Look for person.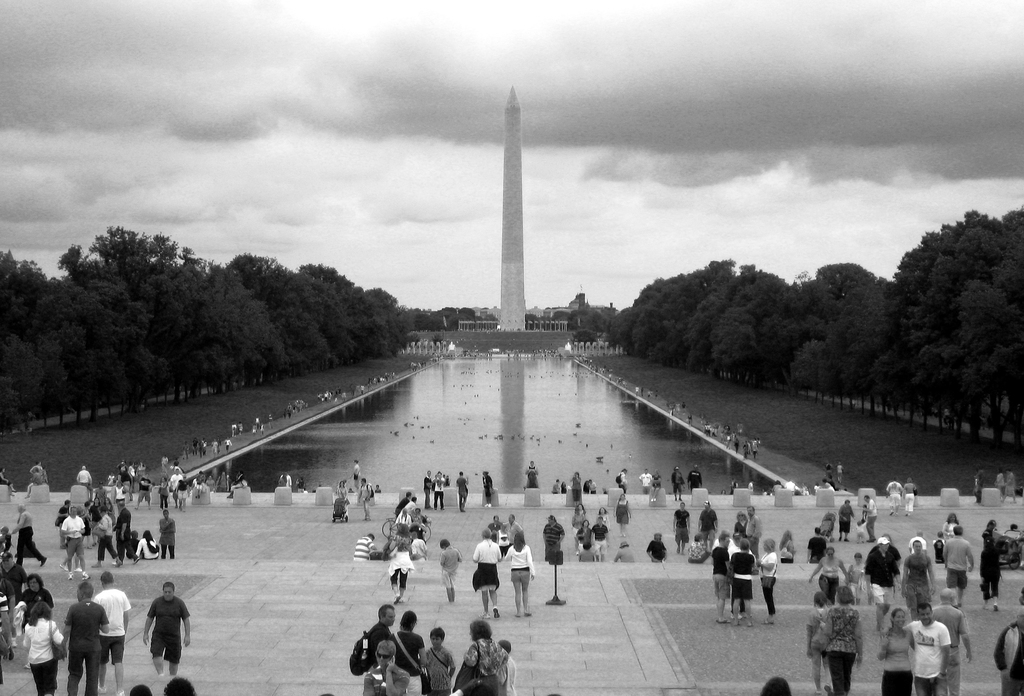
Found: [left=806, top=592, right=831, bottom=695].
